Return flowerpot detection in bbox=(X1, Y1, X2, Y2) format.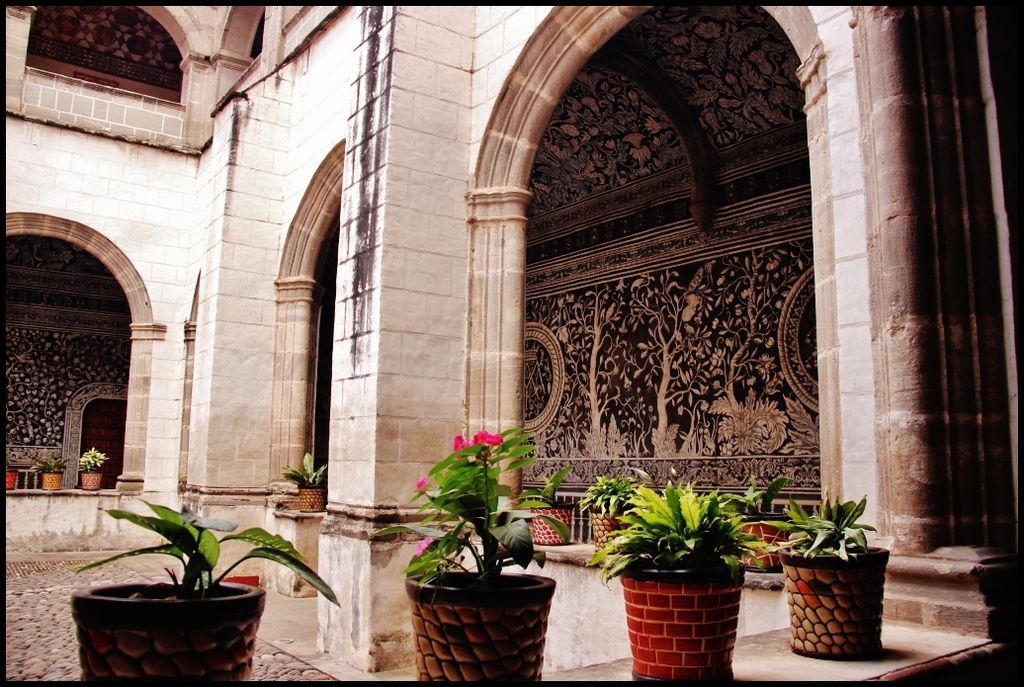
bbox=(619, 562, 743, 680).
